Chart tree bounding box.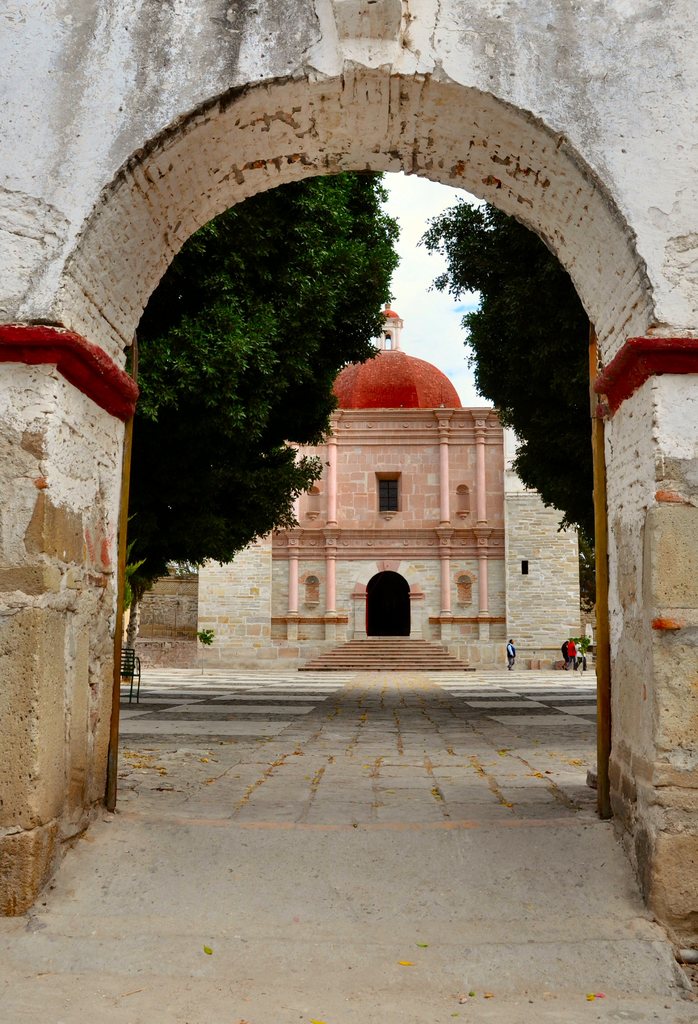
Charted: x1=409 y1=192 x2=597 y2=596.
